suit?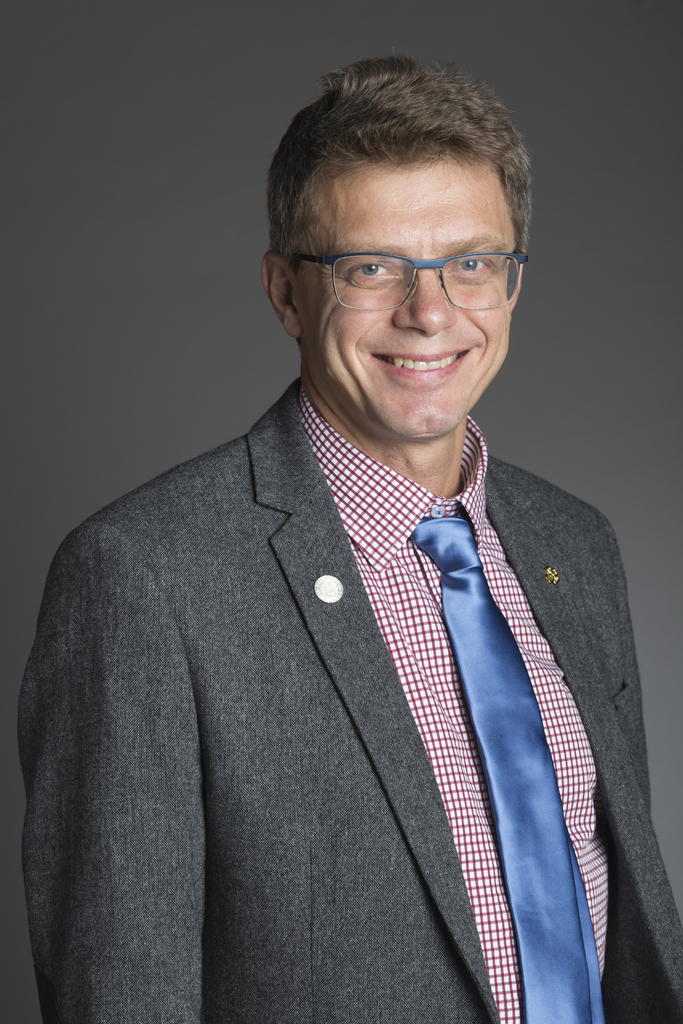
31, 250, 645, 1023
